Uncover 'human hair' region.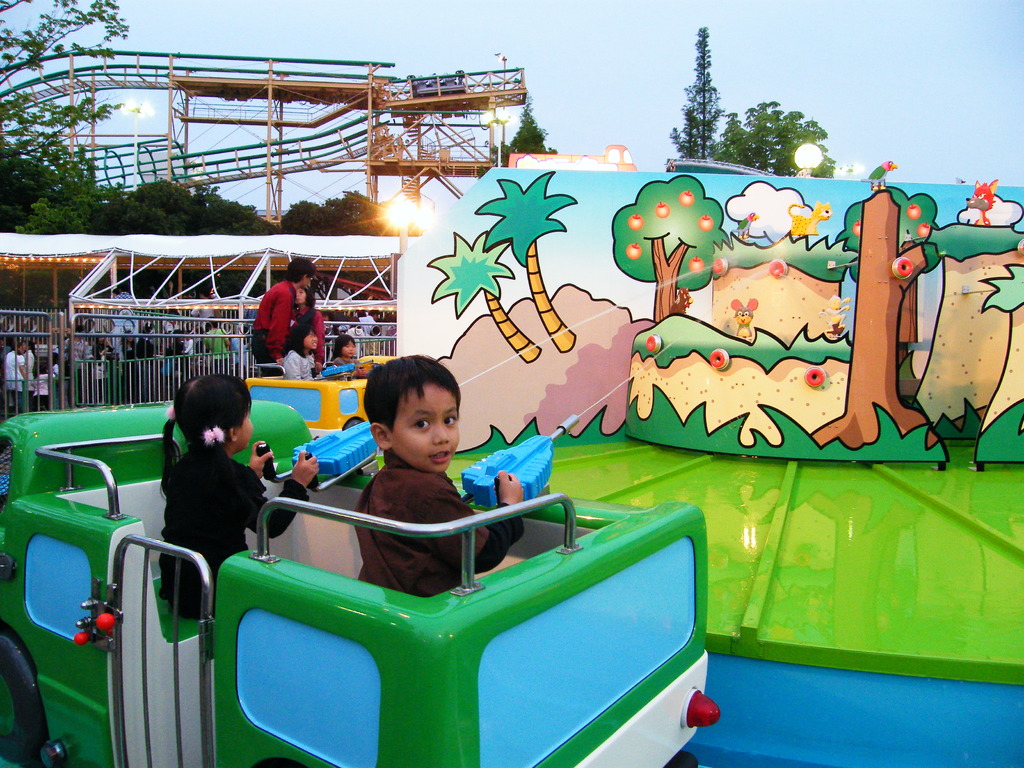
Uncovered: [355,364,458,464].
